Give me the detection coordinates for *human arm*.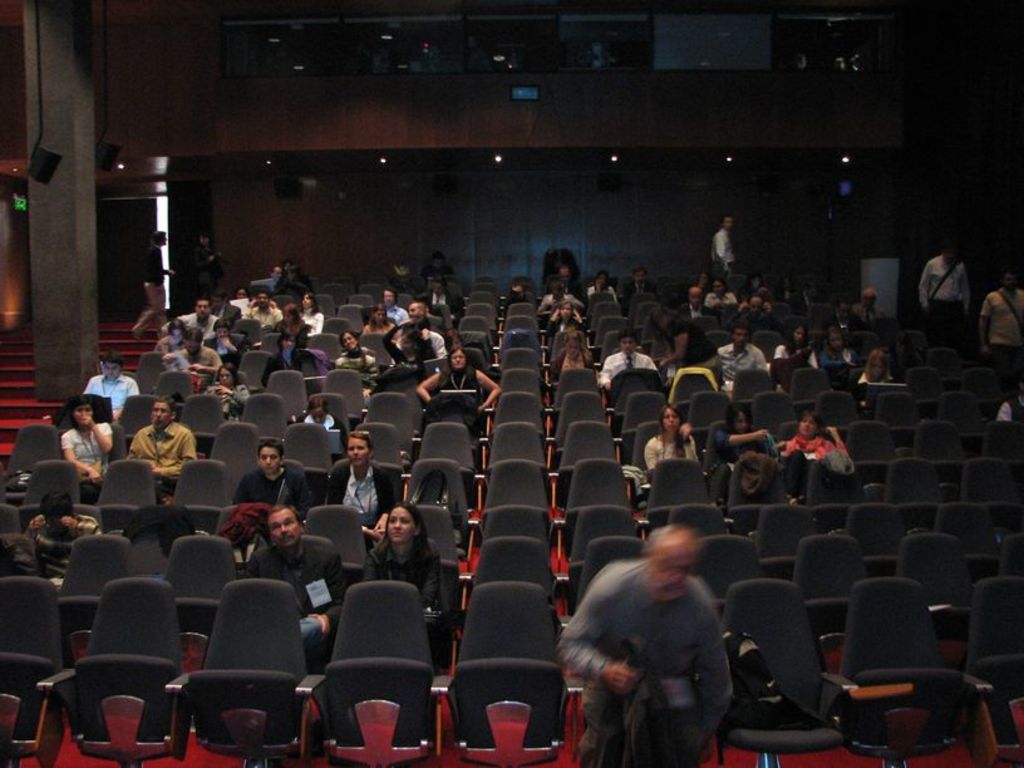
bbox(712, 425, 768, 444).
